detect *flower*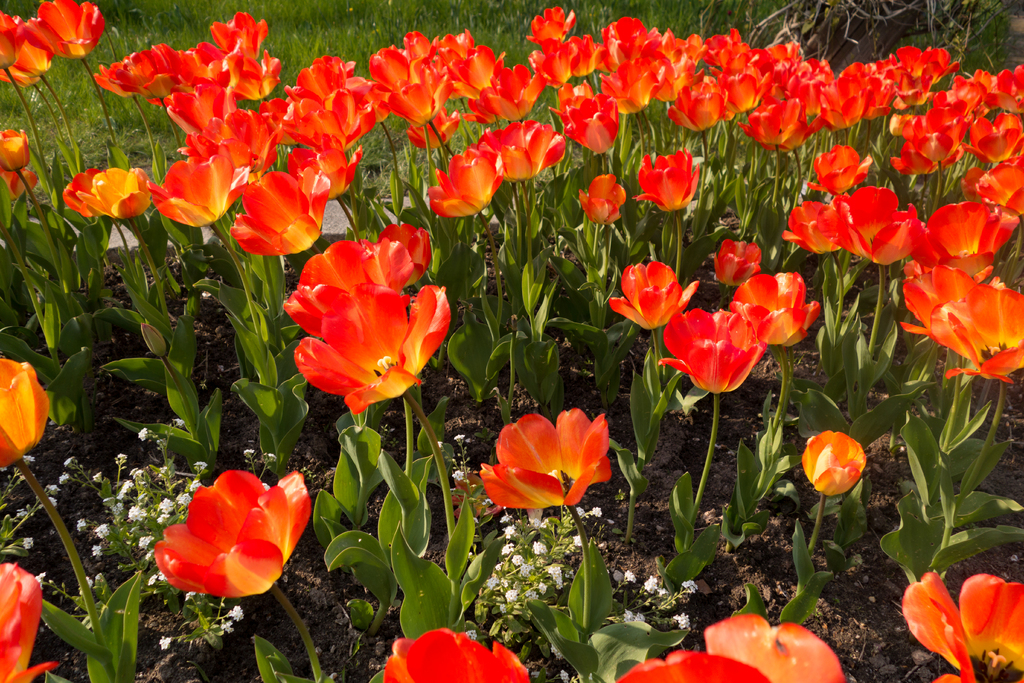
<region>804, 140, 868, 194</region>
